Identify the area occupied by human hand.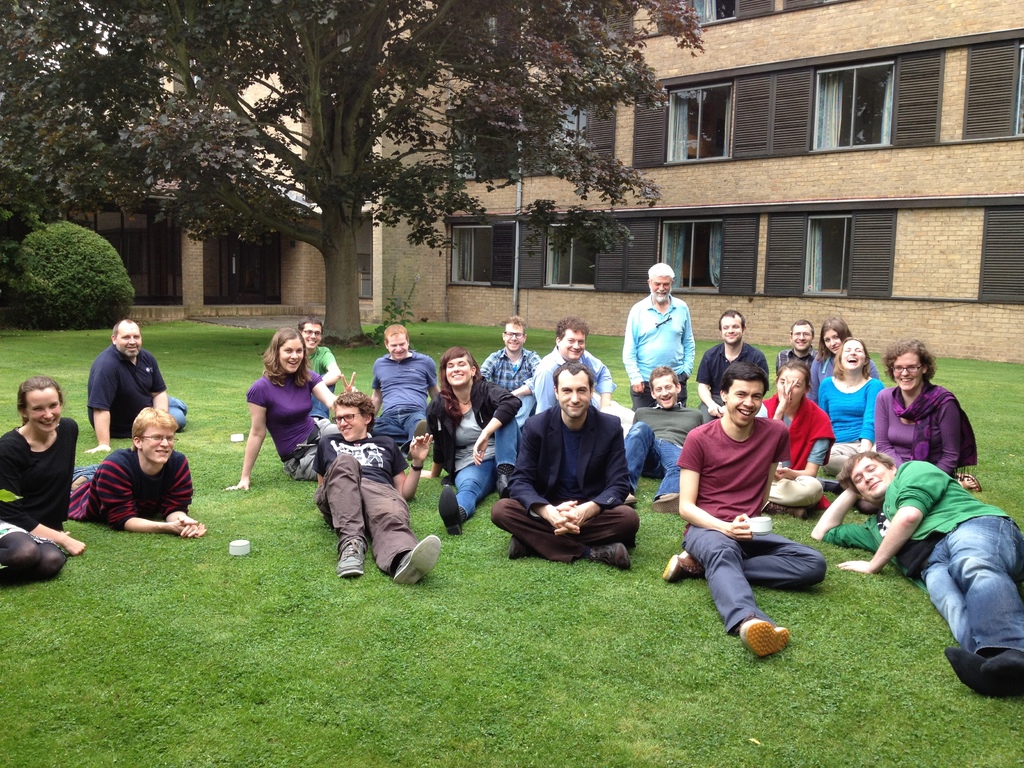
Area: box(174, 516, 211, 538).
